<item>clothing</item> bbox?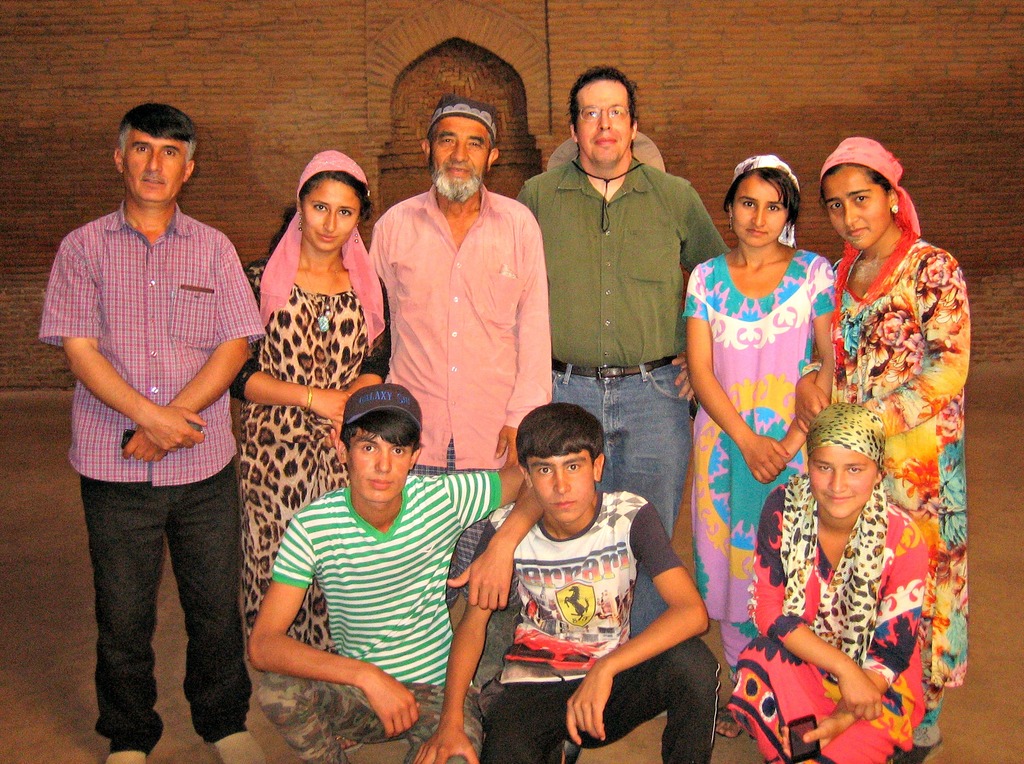
locate(470, 486, 725, 763)
